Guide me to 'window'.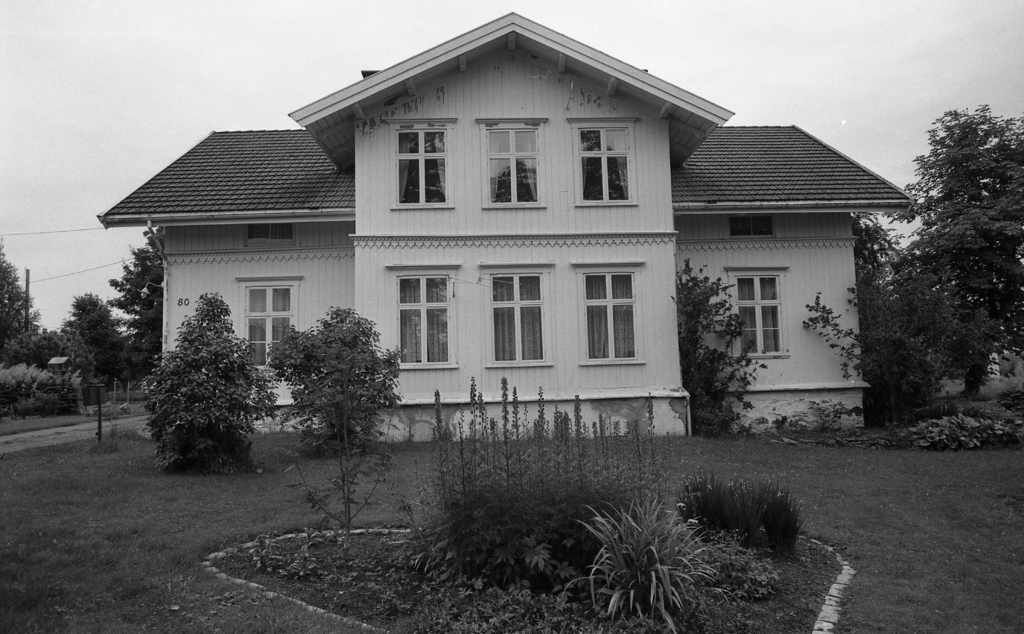
Guidance: x1=395 y1=277 x2=449 y2=362.
